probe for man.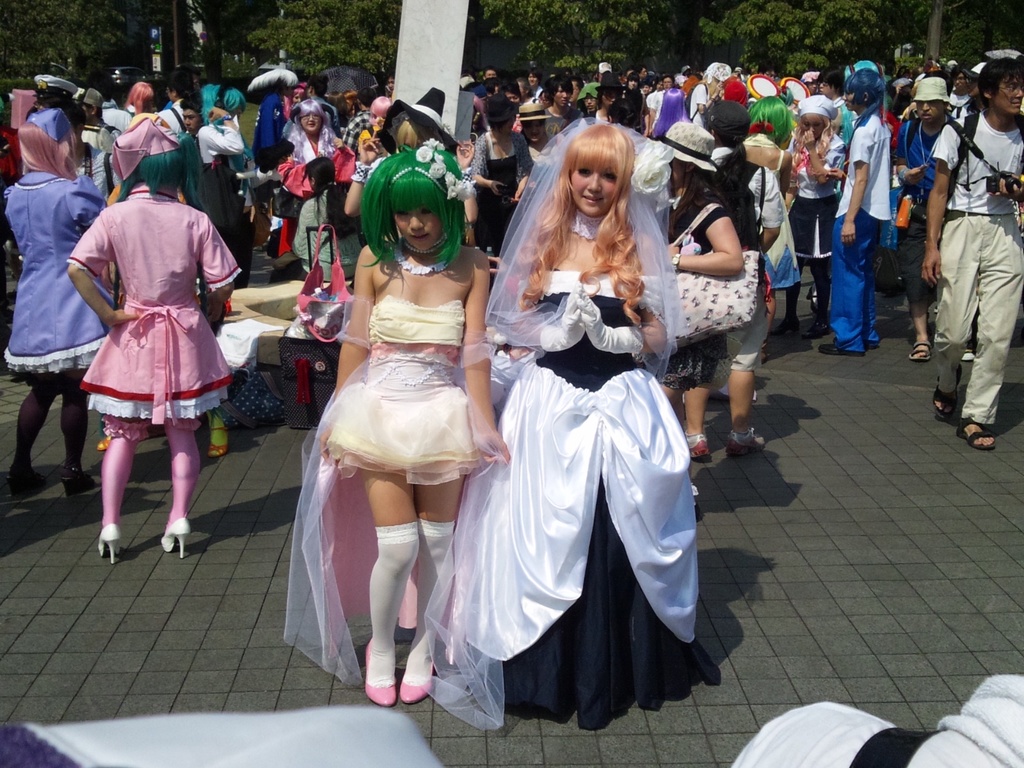
Probe result: [573,76,584,109].
